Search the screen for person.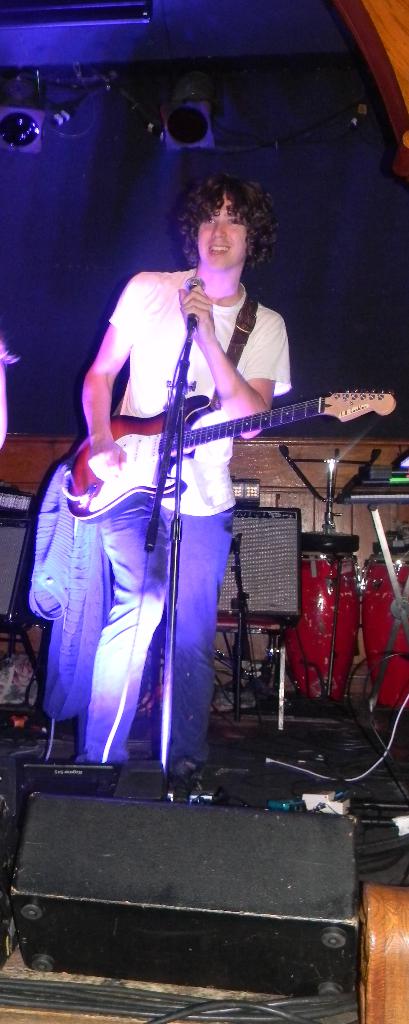
Found at x1=30, y1=442, x2=111, y2=771.
